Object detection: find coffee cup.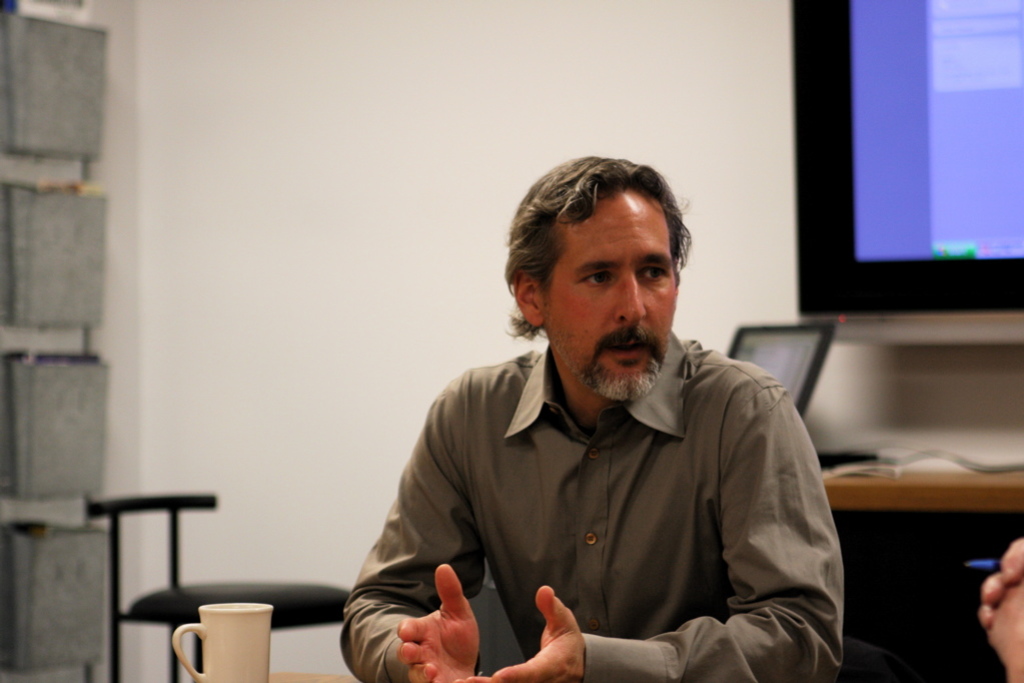
box=[171, 598, 274, 682].
